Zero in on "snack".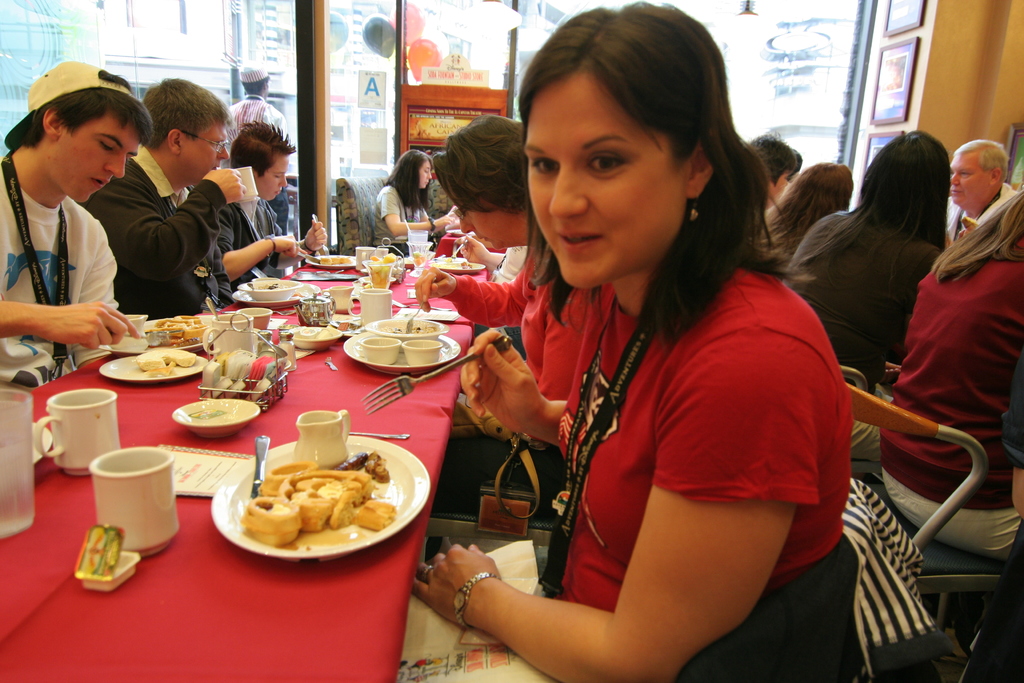
Zeroed in: BBox(308, 327, 335, 334).
